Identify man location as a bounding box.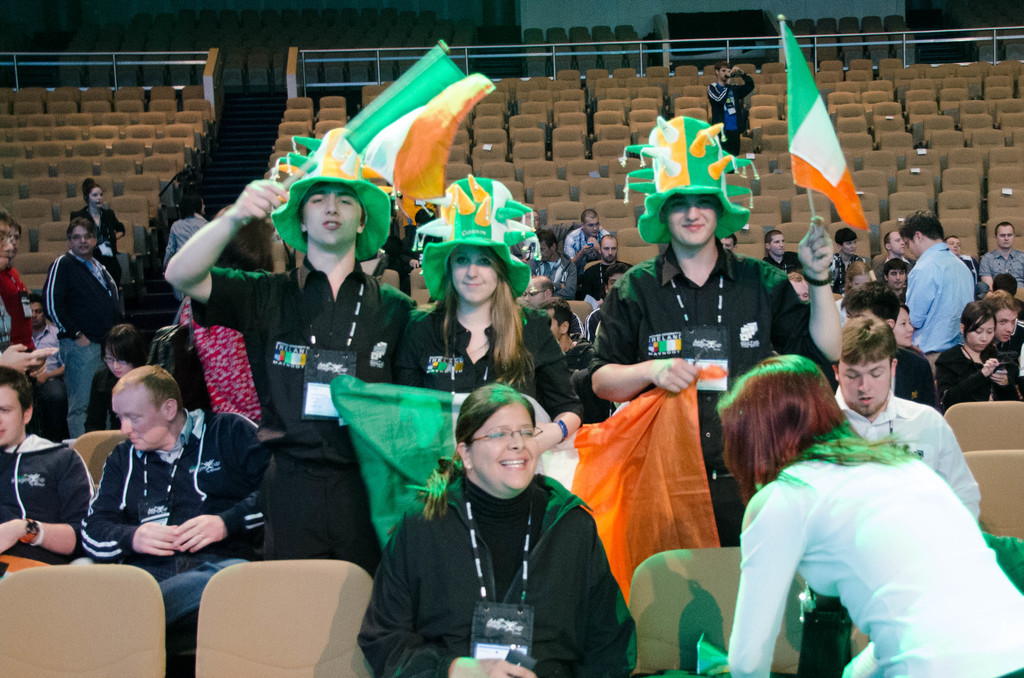
rect(542, 296, 593, 369).
